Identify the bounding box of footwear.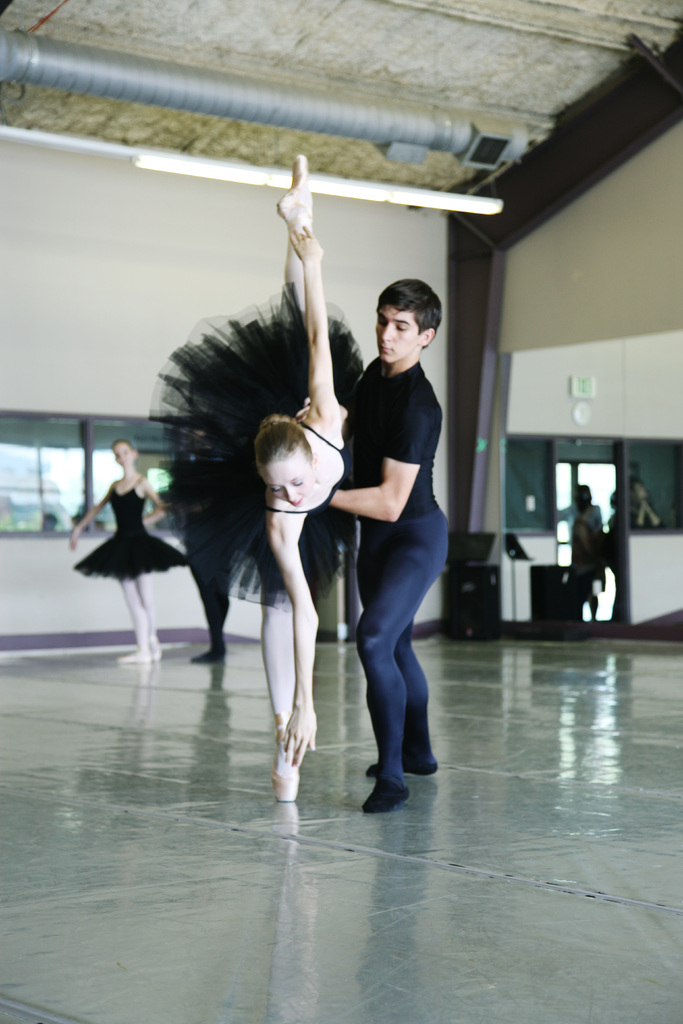
x1=194, y1=638, x2=229, y2=662.
